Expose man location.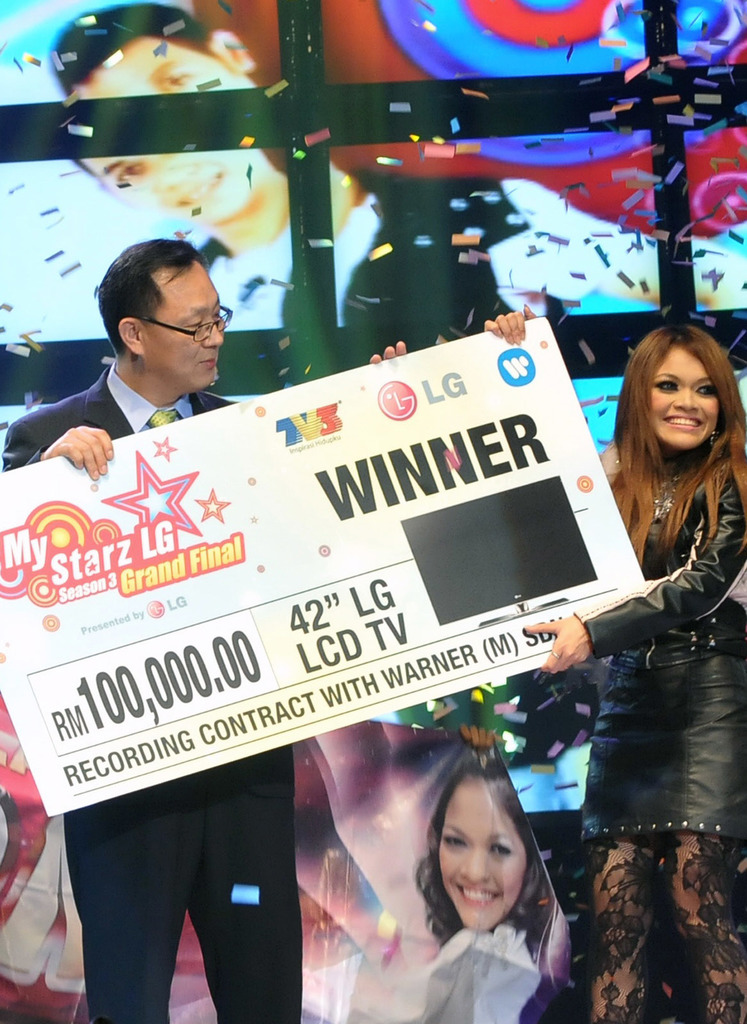
Exposed at (left=0, top=242, right=415, bottom=1023).
